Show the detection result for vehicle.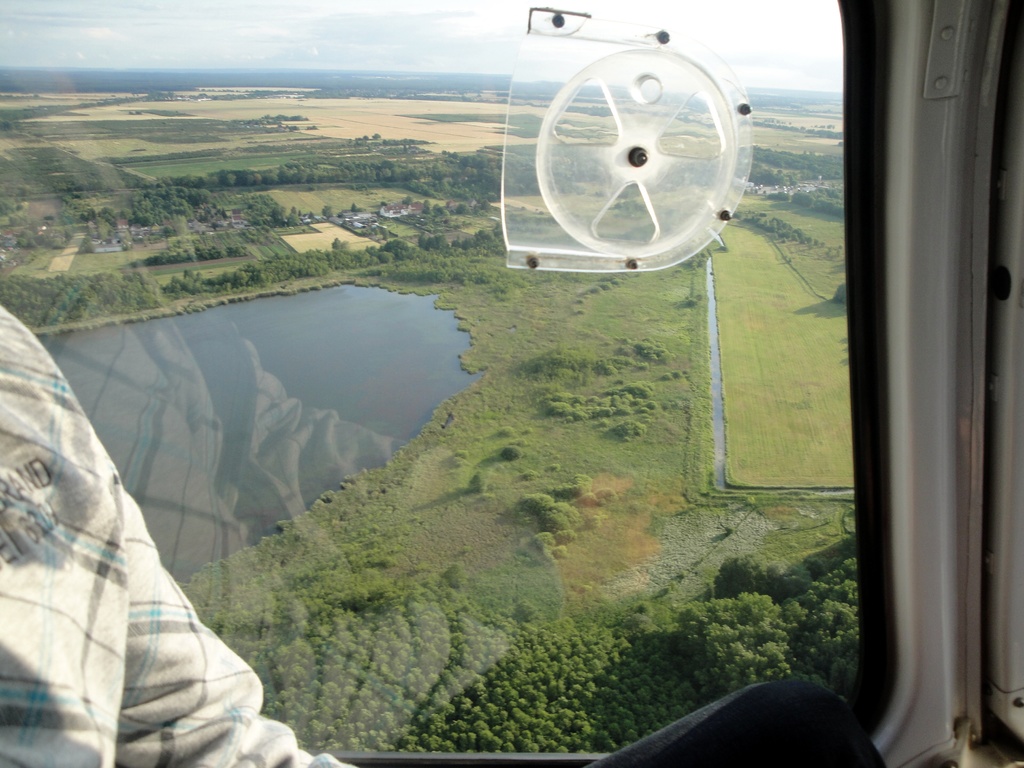
[x1=0, y1=0, x2=1023, y2=767].
